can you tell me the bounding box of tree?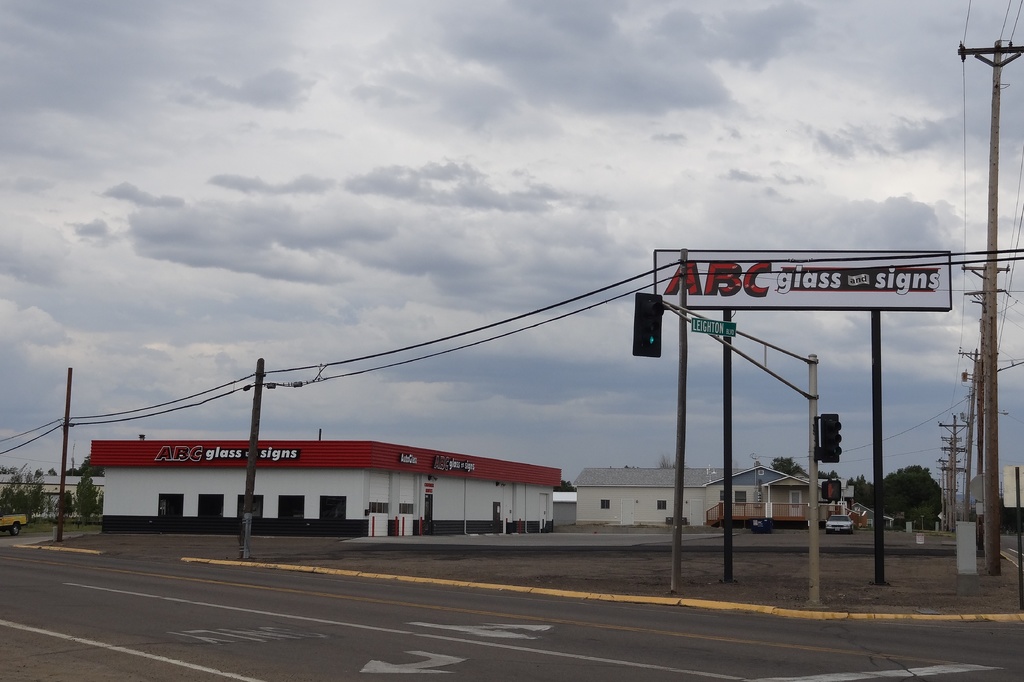
(x1=36, y1=474, x2=56, y2=517).
